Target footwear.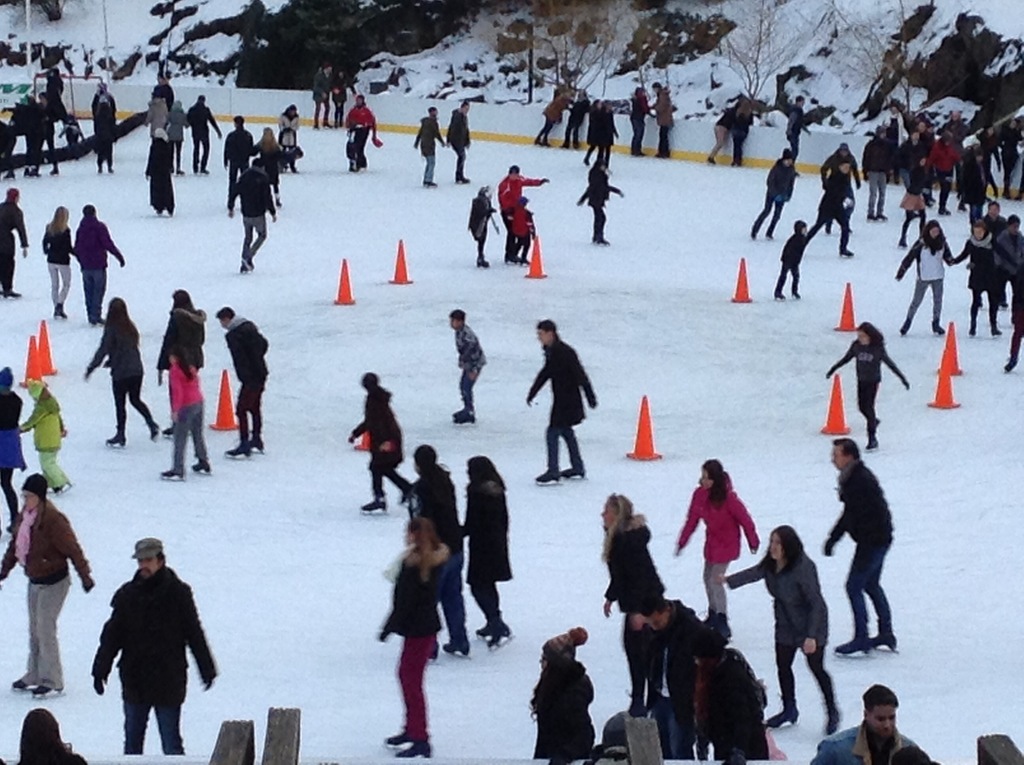
Target region: <box>224,447,250,459</box>.
